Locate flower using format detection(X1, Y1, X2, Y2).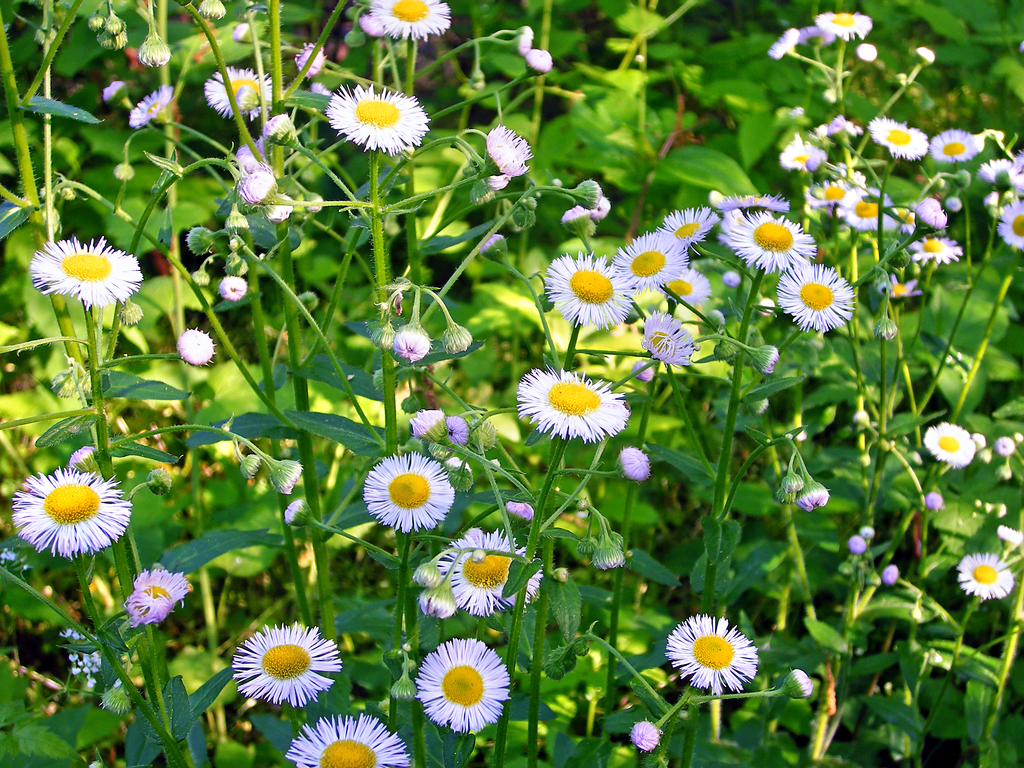
detection(541, 248, 639, 331).
